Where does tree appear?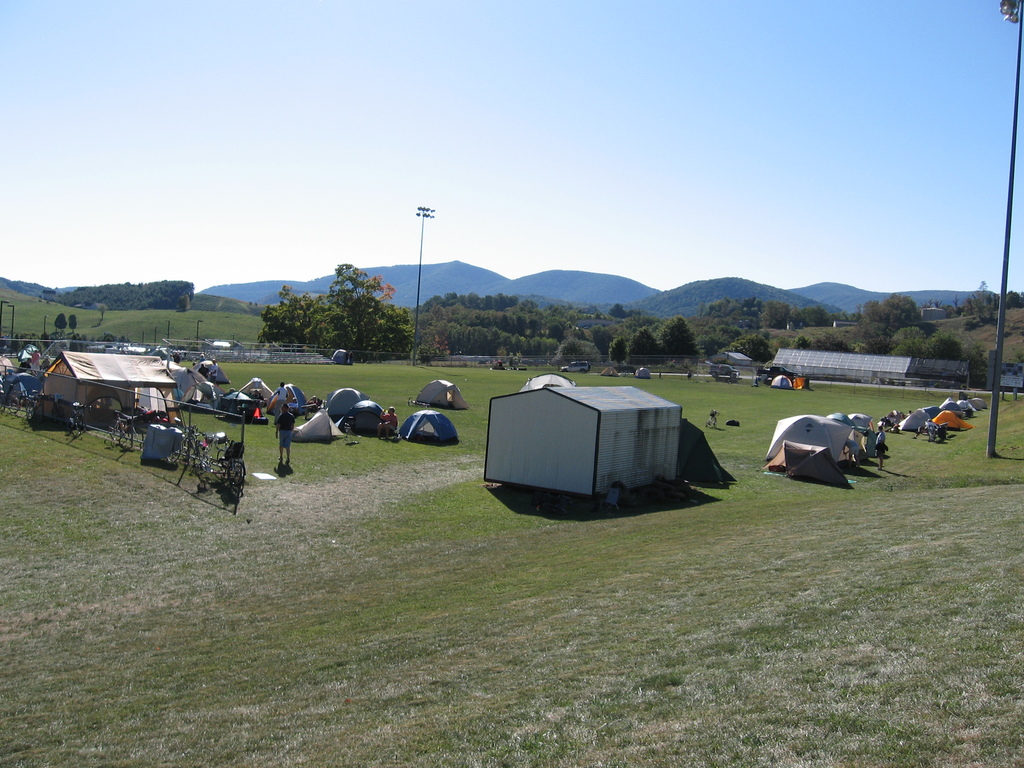
Appears at BBox(256, 258, 419, 364).
